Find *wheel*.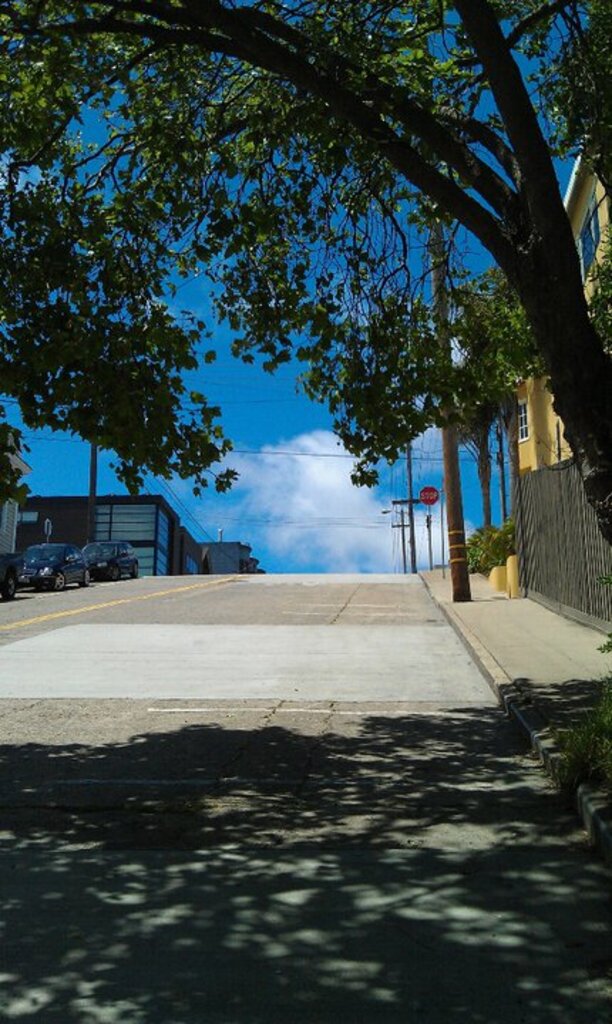
131/565/139/576.
